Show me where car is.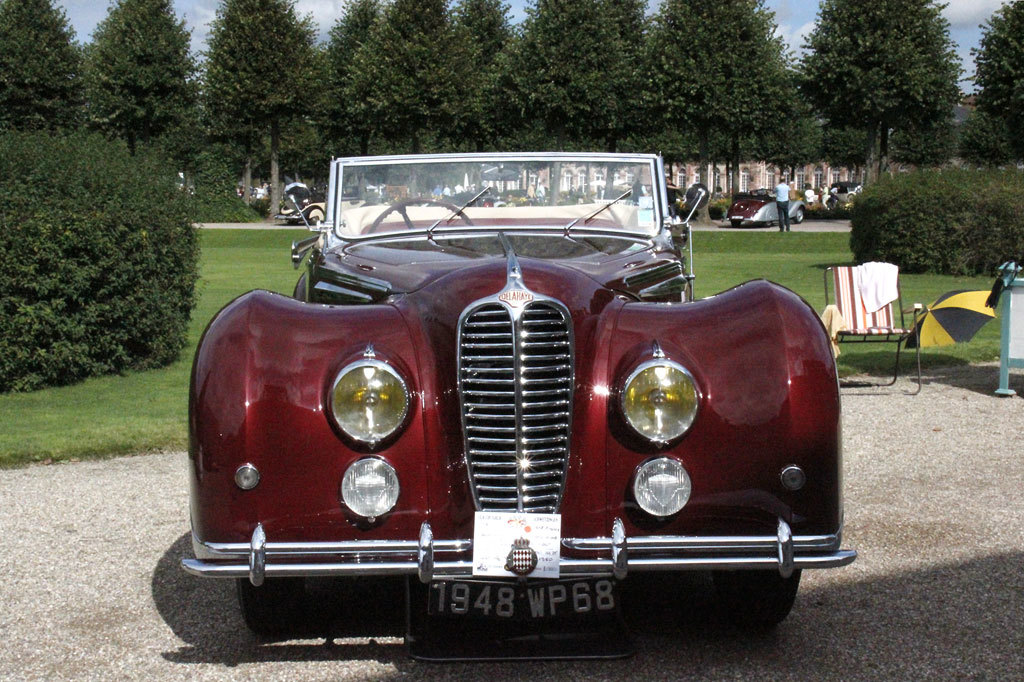
car is at region(177, 150, 856, 663).
